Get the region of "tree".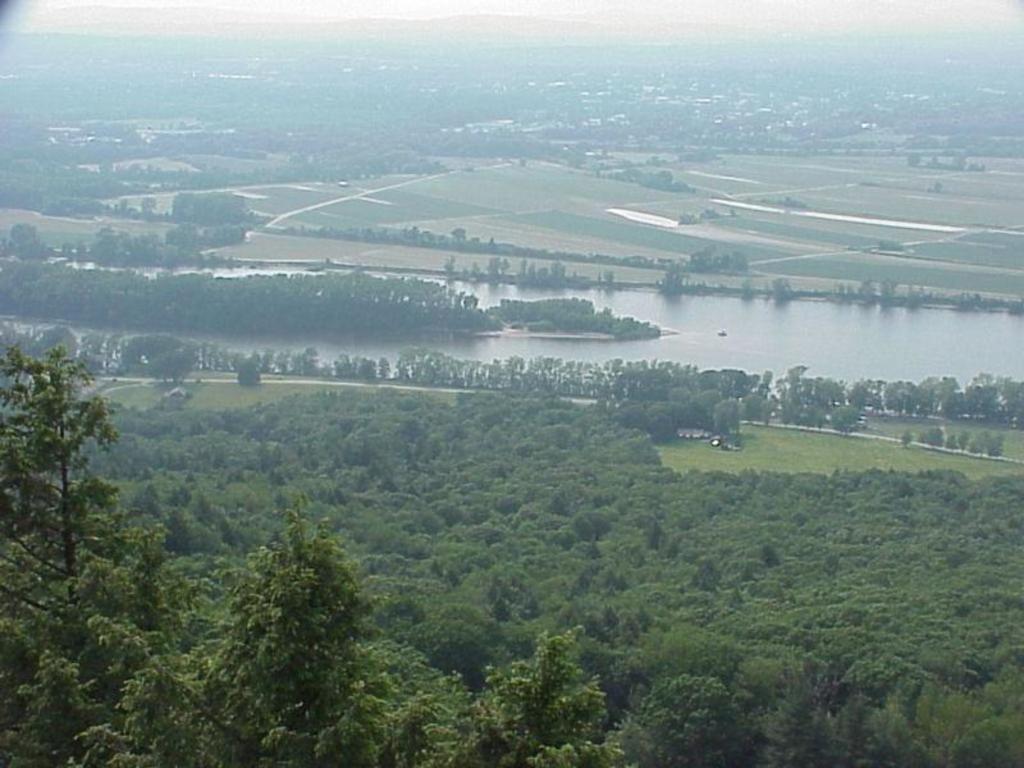
x1=774, y1=278, x2=794, y2=302.
